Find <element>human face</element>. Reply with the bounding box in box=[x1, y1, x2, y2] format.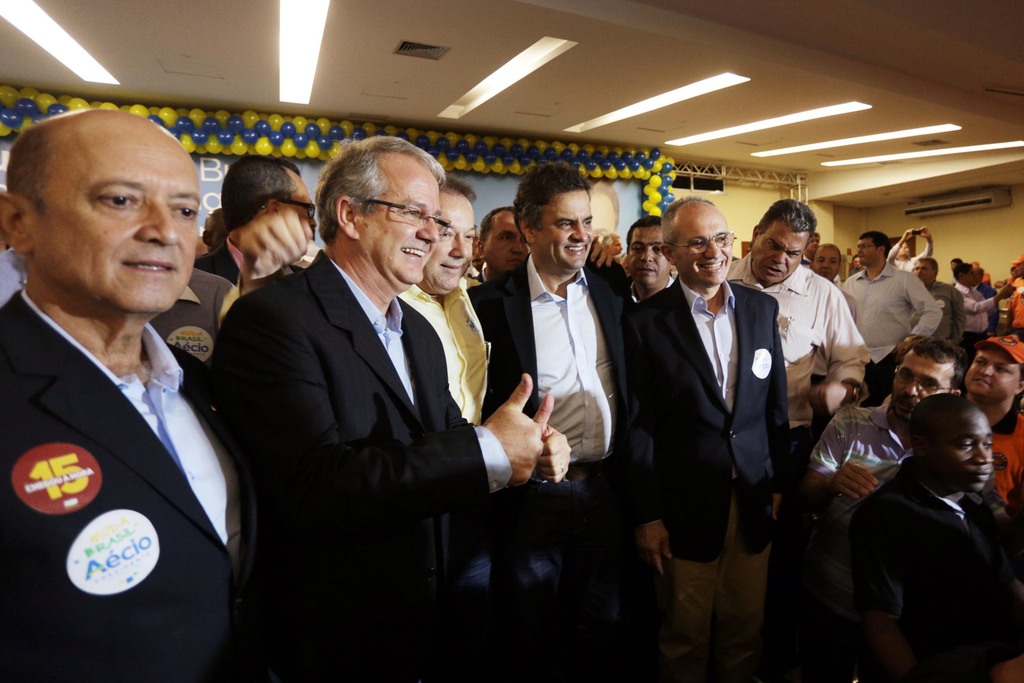
box=[813, 241, 834, 278].
